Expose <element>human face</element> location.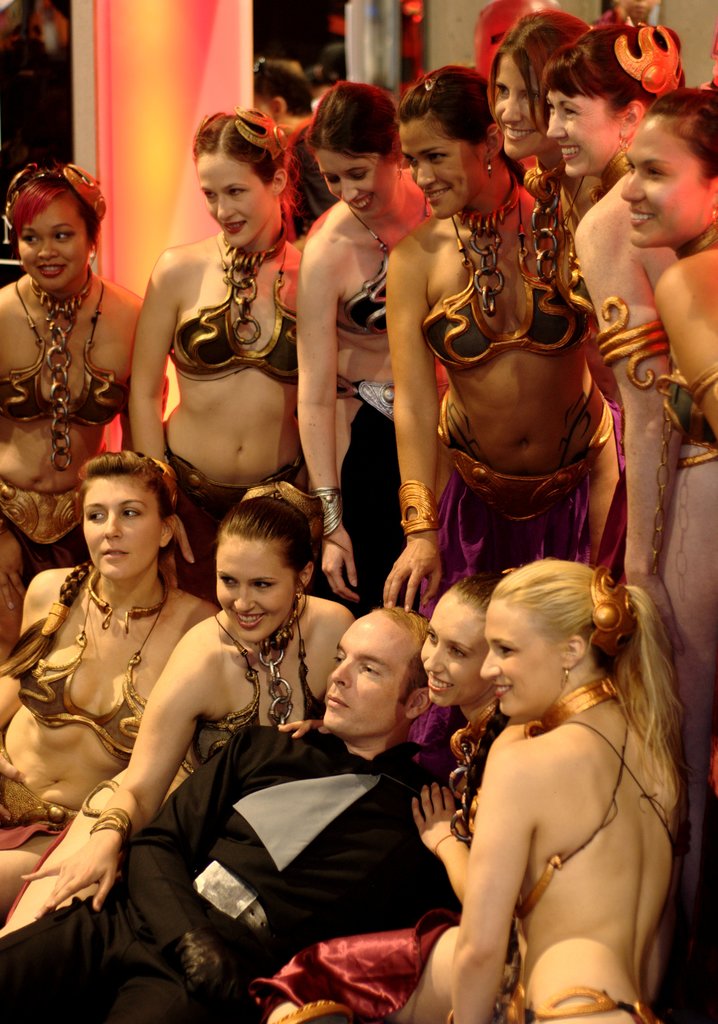
Exposed at <box>494,53,548,160</box>.
